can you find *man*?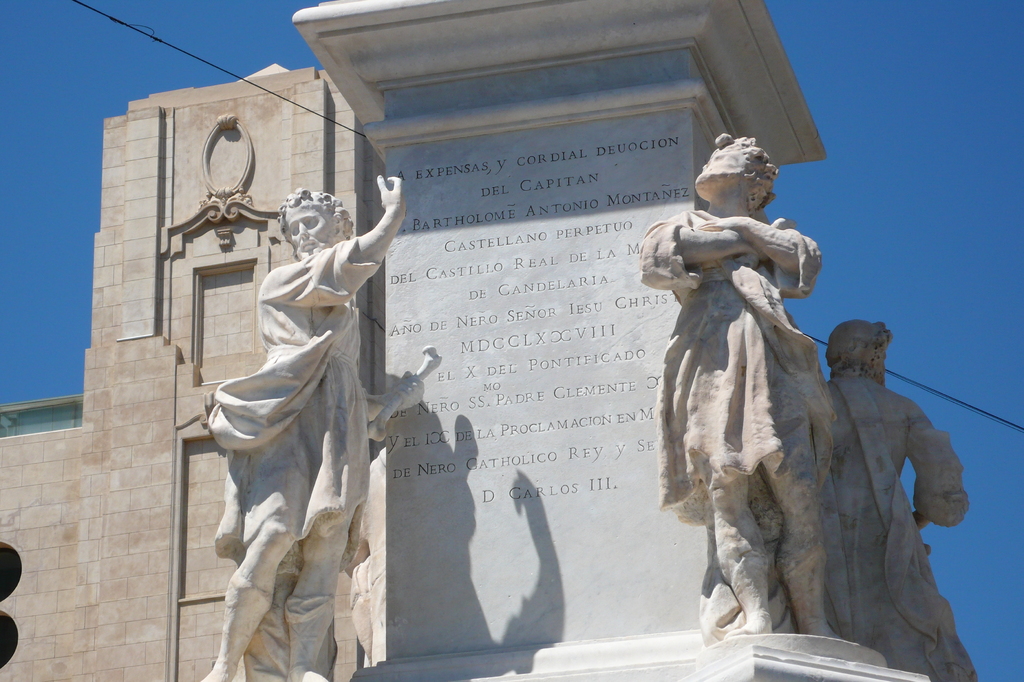
Yes, bounding box: [630,131,830,644].
